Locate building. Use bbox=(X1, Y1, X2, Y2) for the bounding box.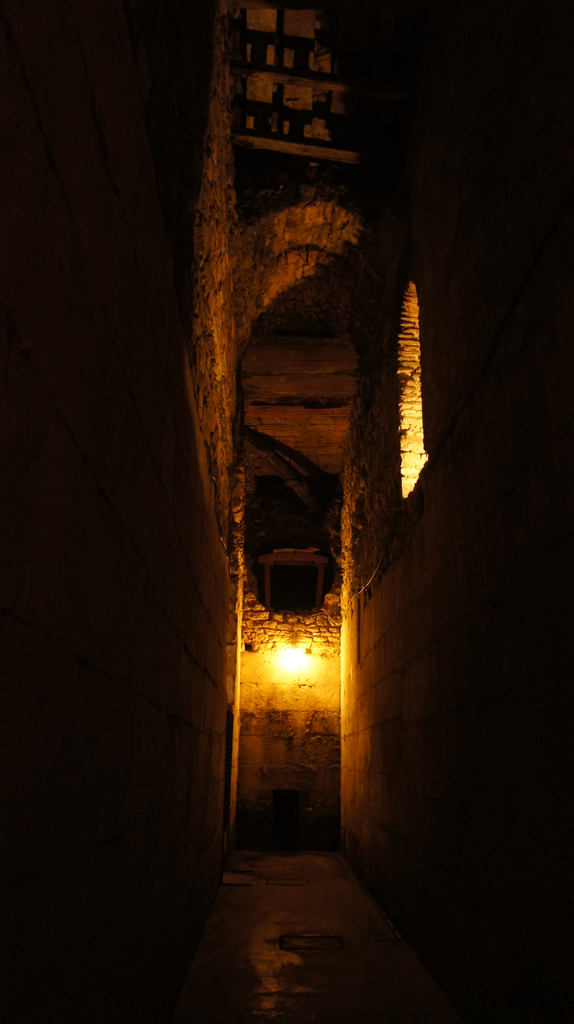
bbox=(0, 0, 573, 1023).
